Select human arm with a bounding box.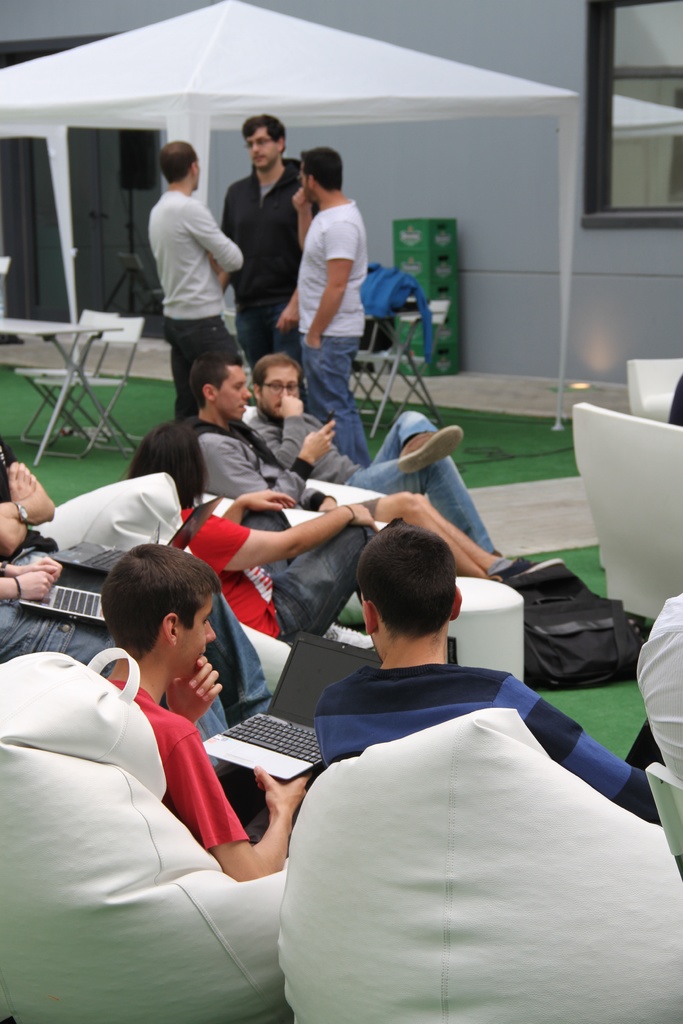
Rect(179, 195, 245, 273).
